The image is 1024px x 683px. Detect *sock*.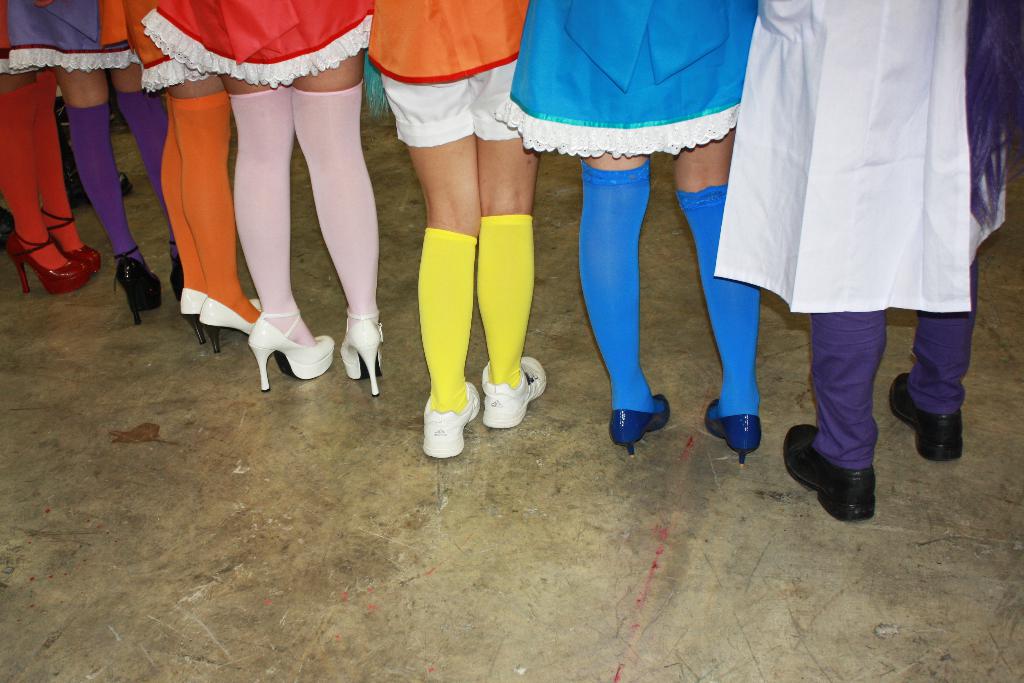
Detection: (674, 183, 761, 418).
